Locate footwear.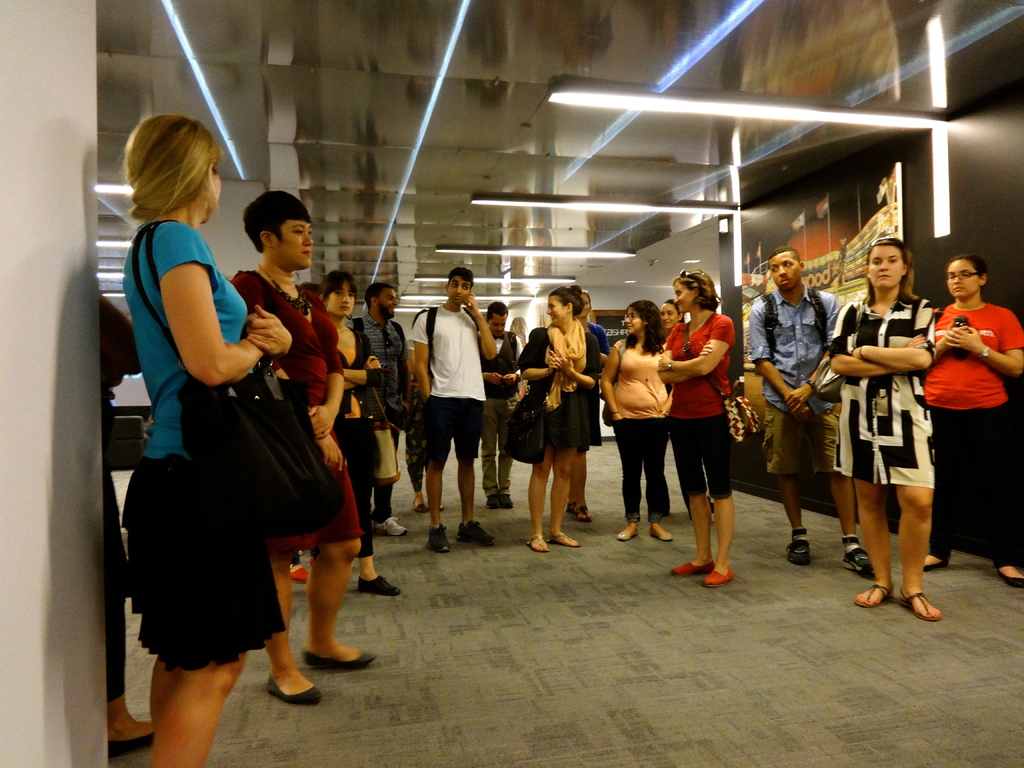
Bounding box: bbox=(458, 520, 496, 547).
